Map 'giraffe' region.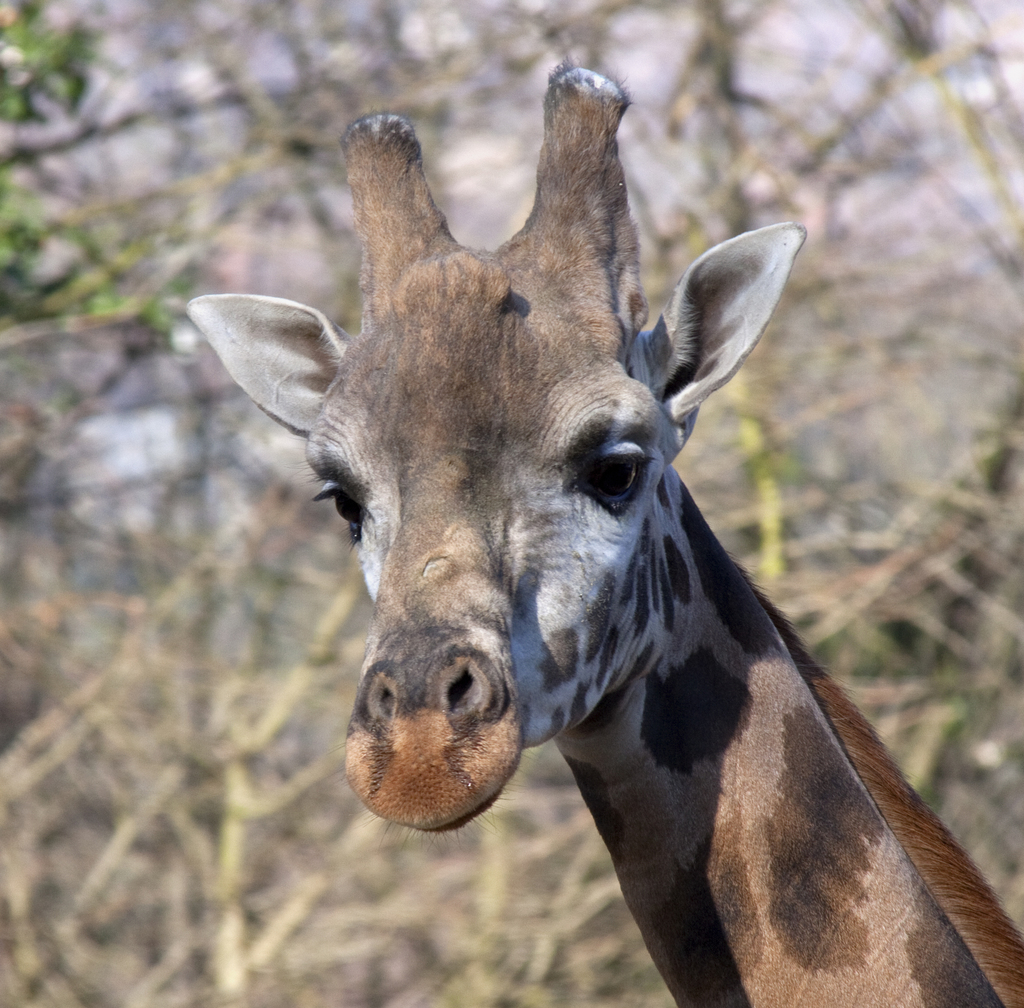
Mapped to select_region(198, 93, 1023, 1007).
